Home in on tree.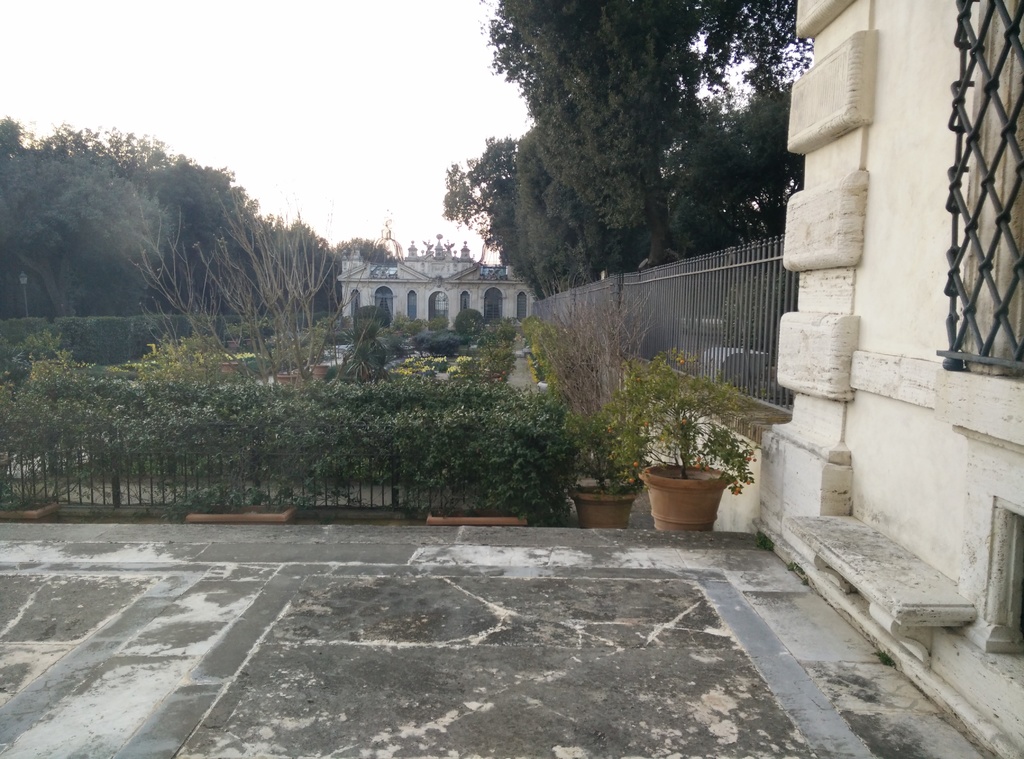
Homed in at [left=502, top=0, right=705, bottom=266].
